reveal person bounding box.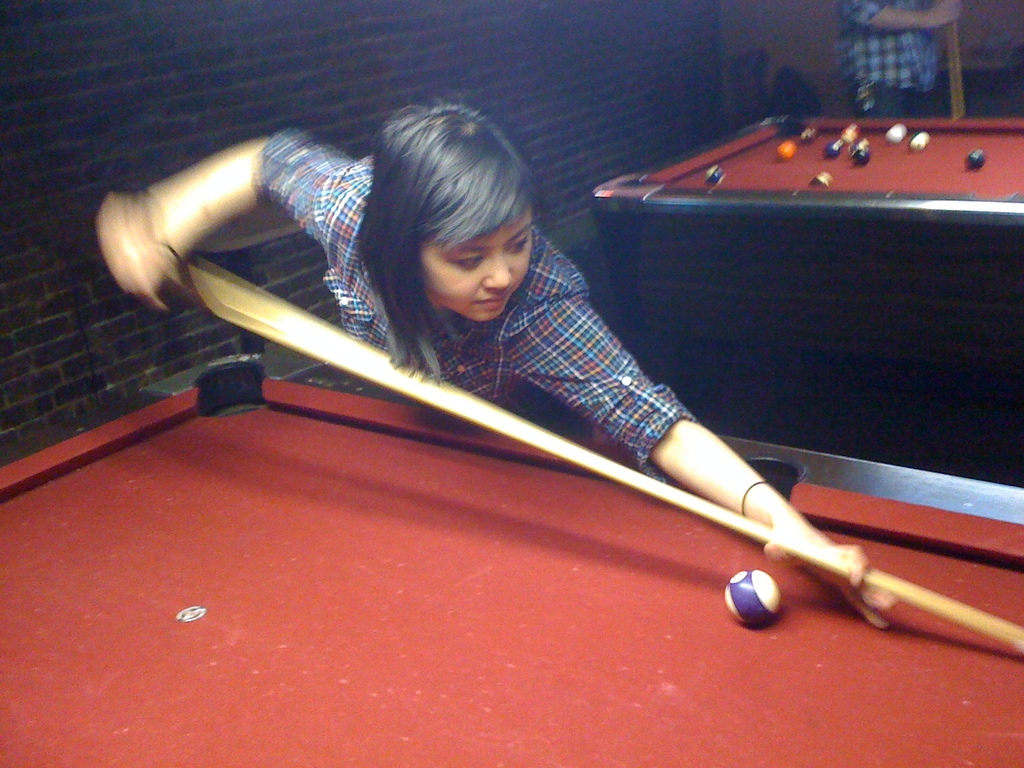
Revealed: locate(177, 95, 893, 707).
